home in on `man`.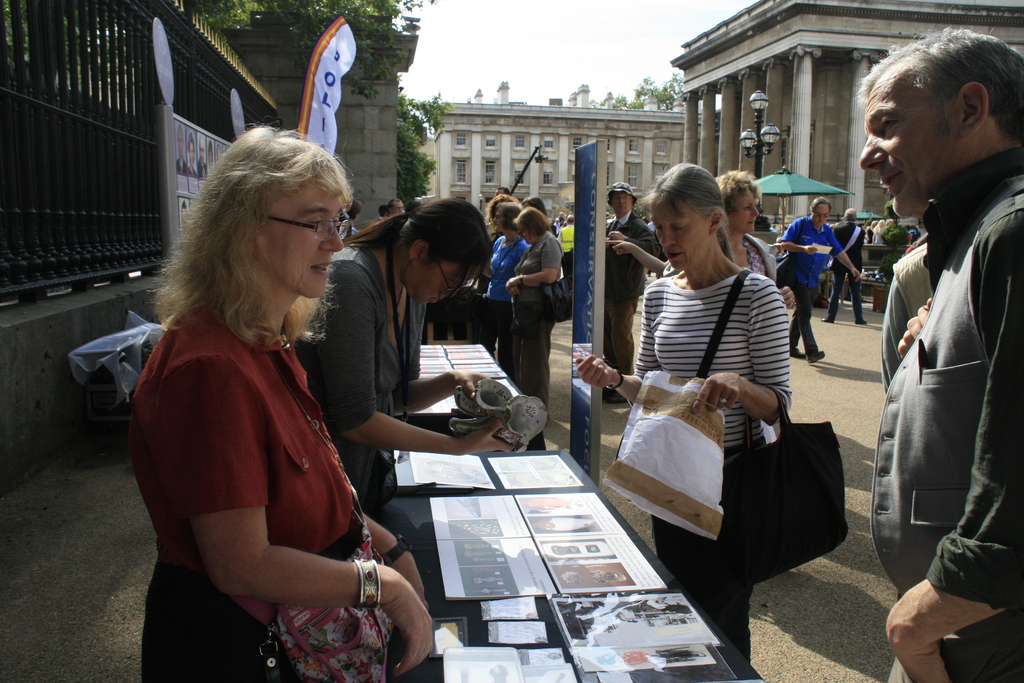
Homed in at bbox=(600, 179, 671, 406).
